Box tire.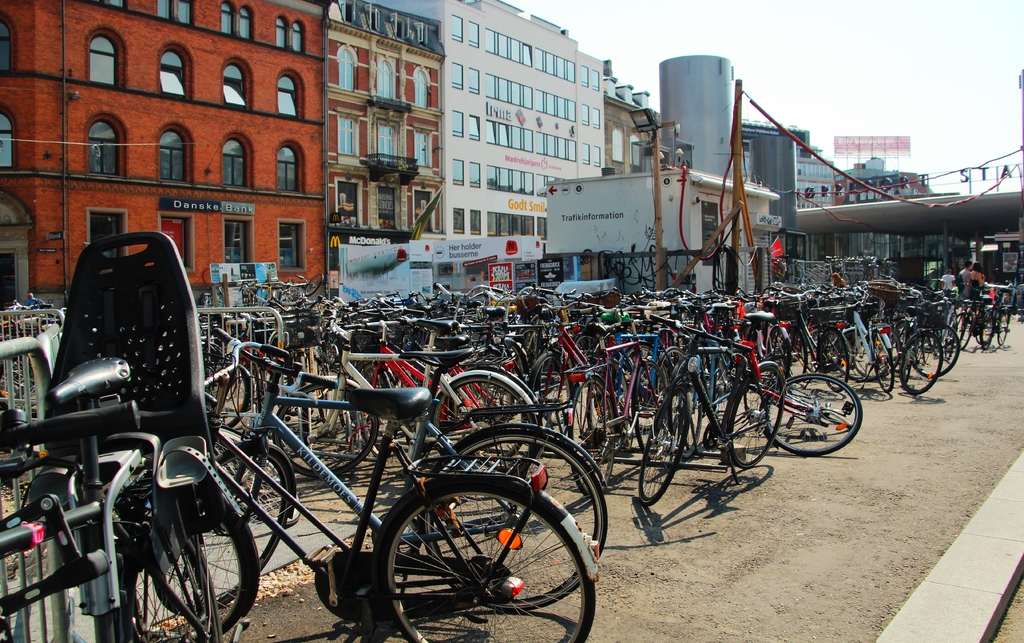
(974,311,992,348).
